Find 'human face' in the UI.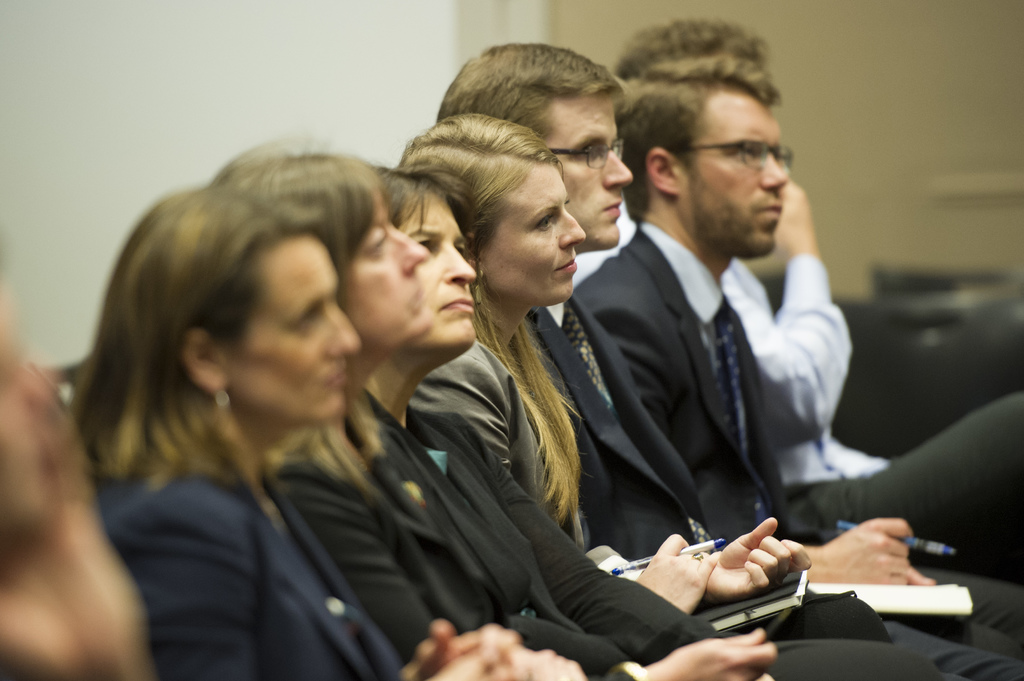
UI element at rect(392, 182, 477, 351).
